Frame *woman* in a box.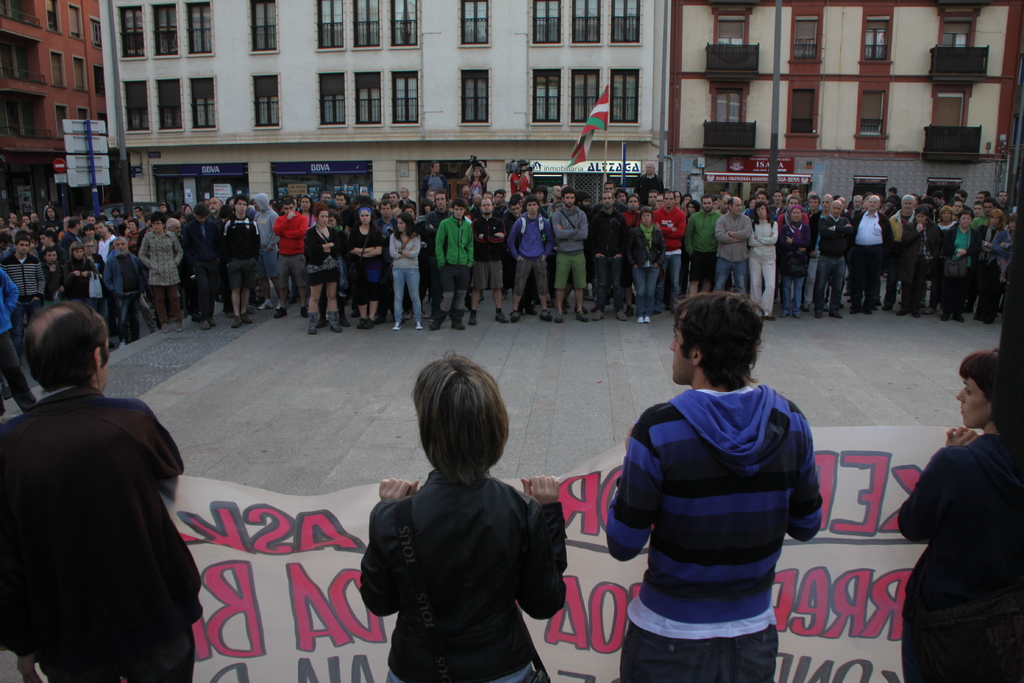
746/204/776/322.
